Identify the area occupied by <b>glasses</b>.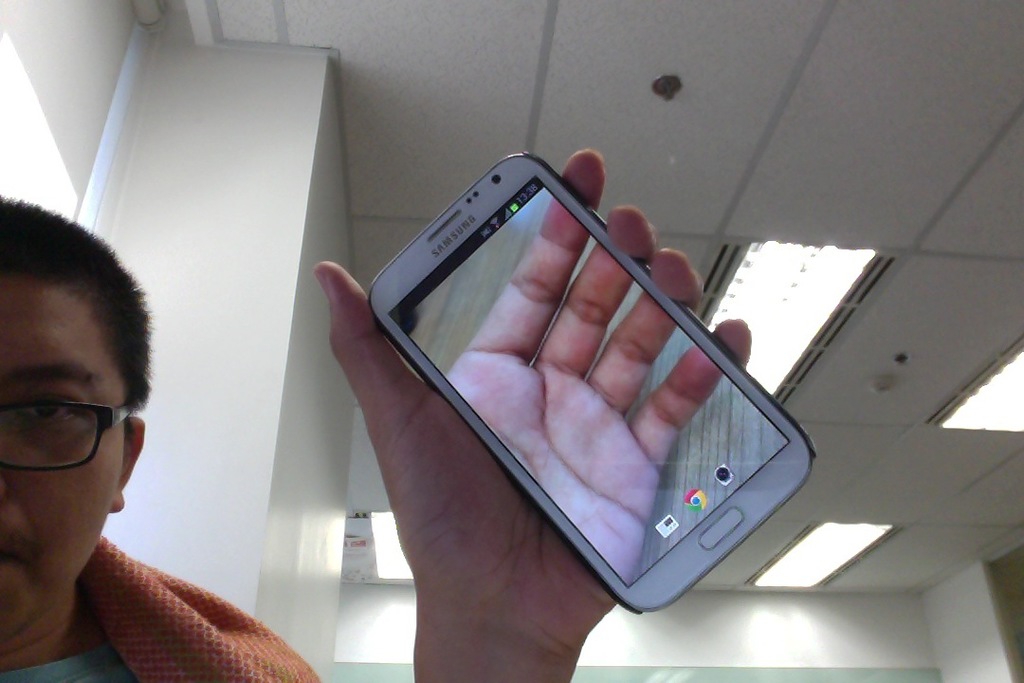
Area: crop(0, 395, 142, 473).
